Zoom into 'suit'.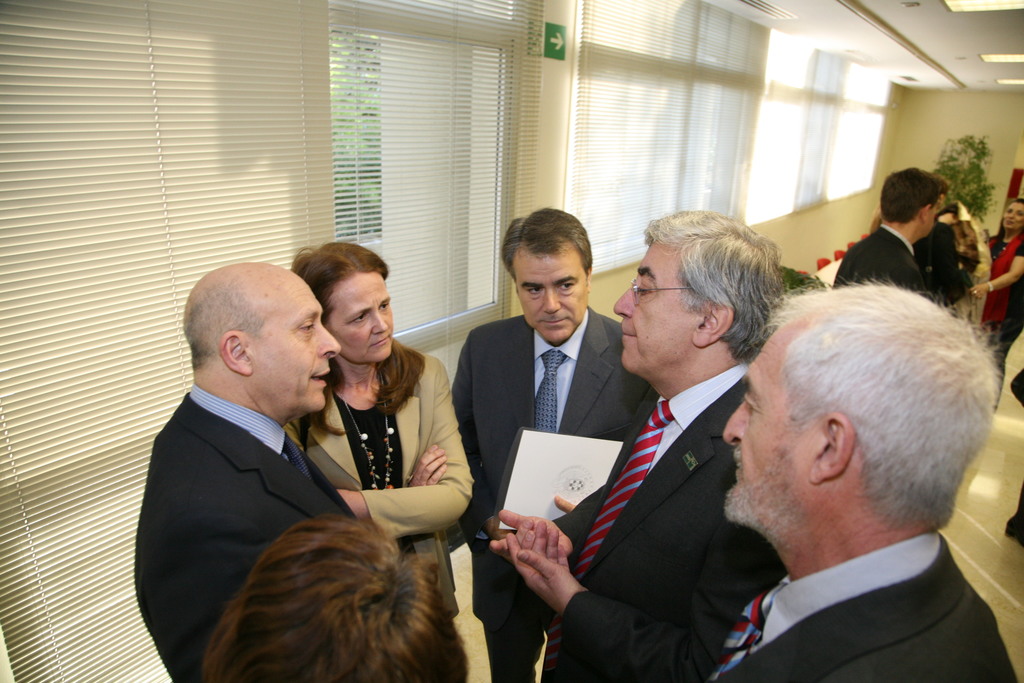
Zoom target: rect(828, 220, 926, 306).
